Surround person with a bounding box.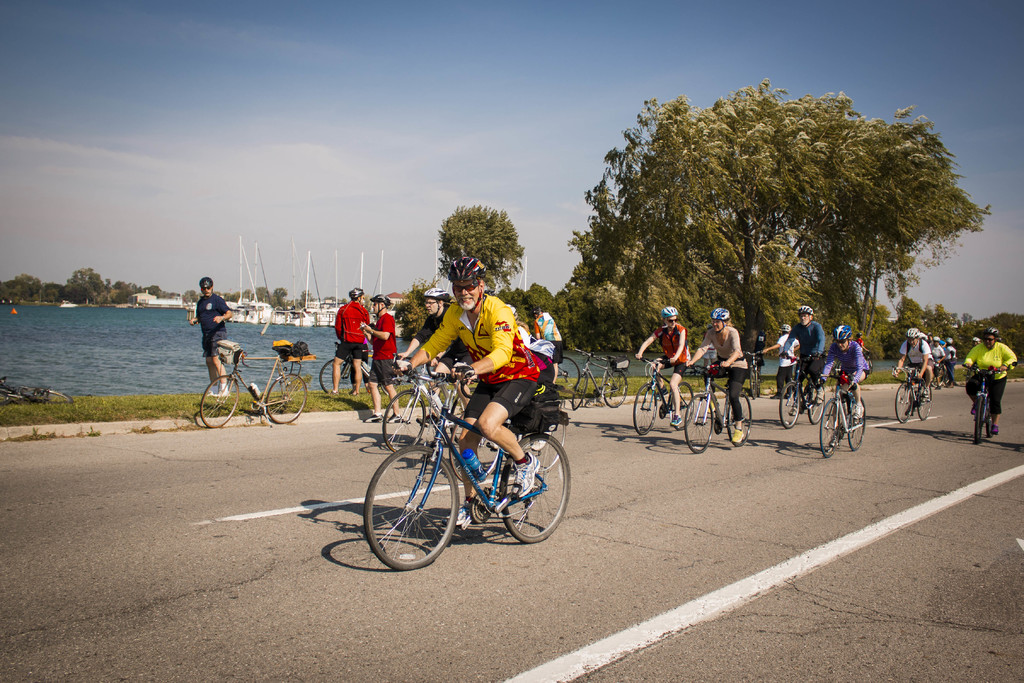
[819,323,876,428].
